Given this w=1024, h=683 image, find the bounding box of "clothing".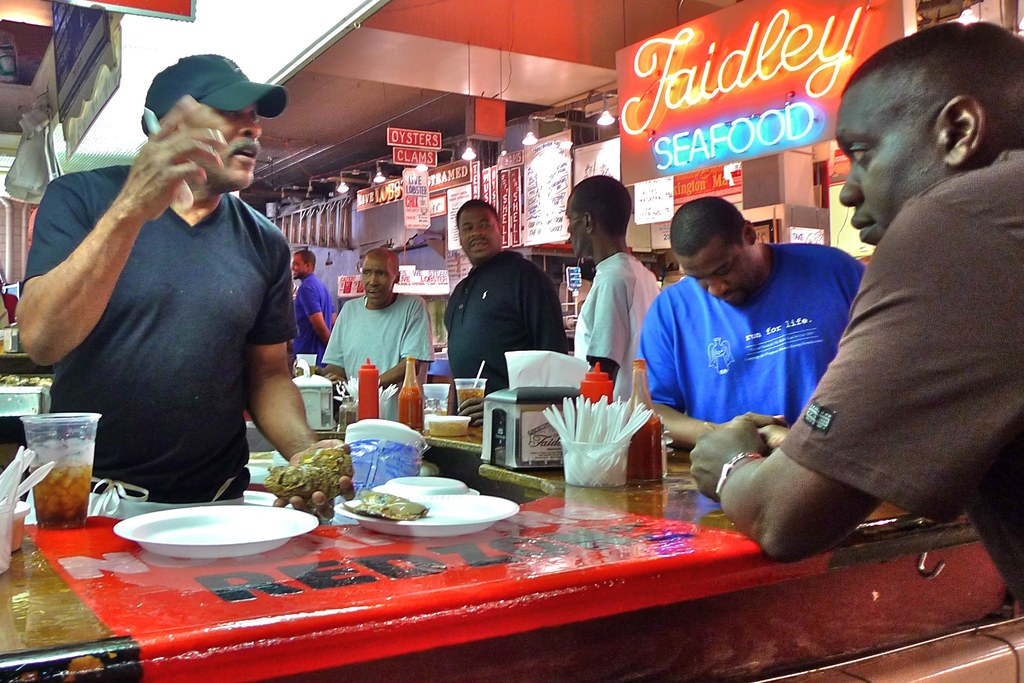
[571, 254, 663, 411].
